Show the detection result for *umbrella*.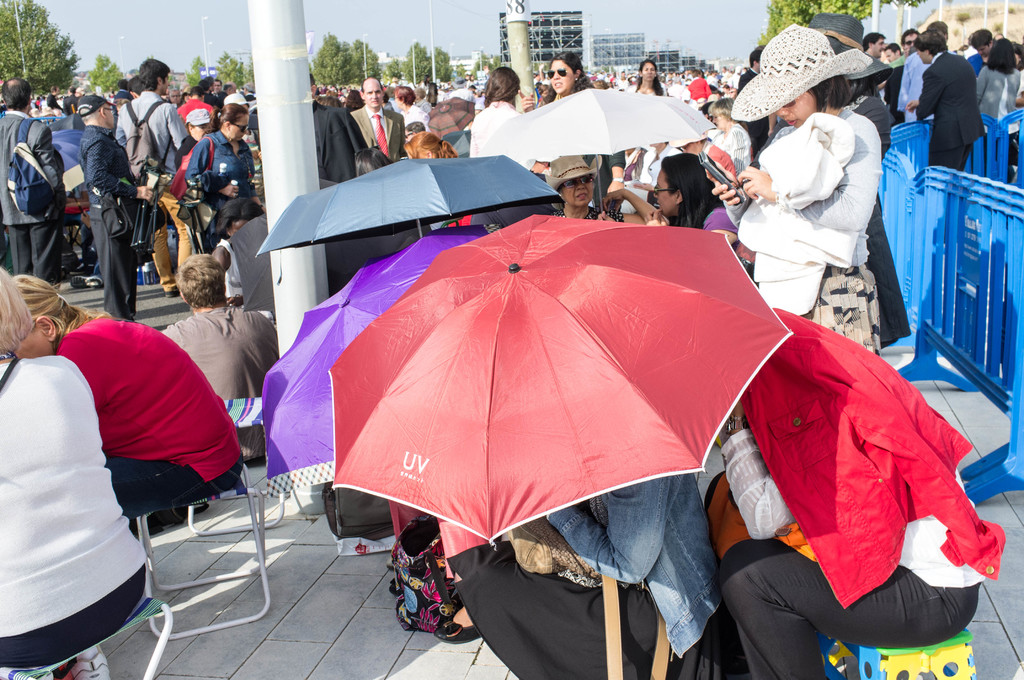
crop(253, 155, 566, 284).
